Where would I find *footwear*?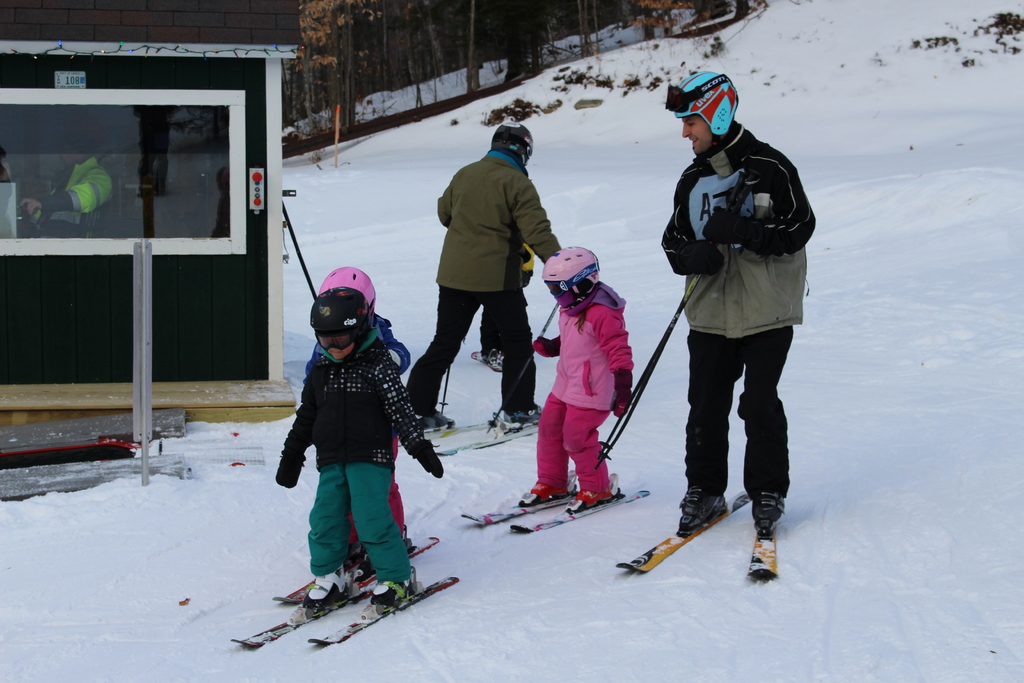
At bbox(680, 484, 728, 534).
